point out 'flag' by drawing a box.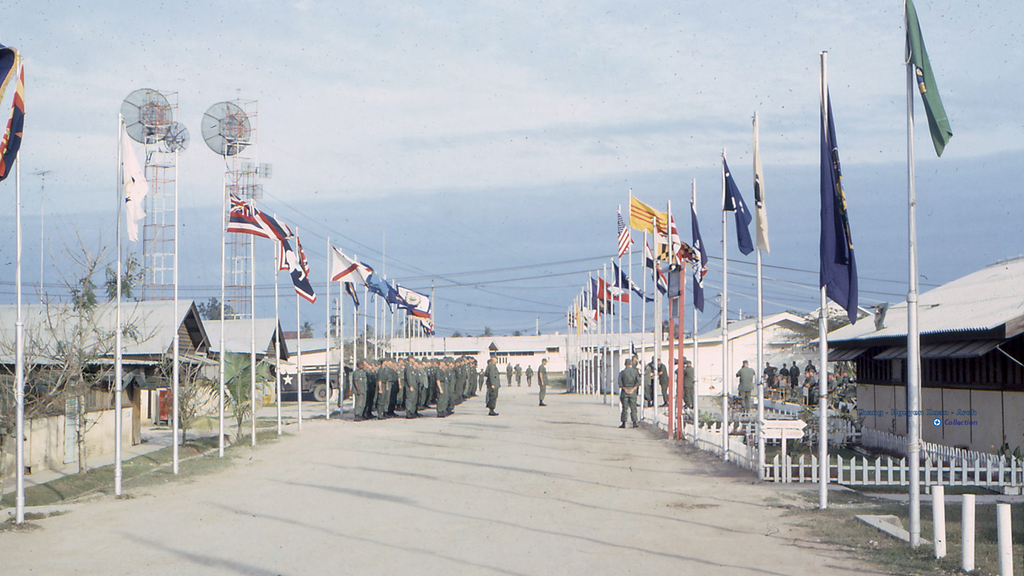
(x1=672, y1=239, x2=698, y2=266).
